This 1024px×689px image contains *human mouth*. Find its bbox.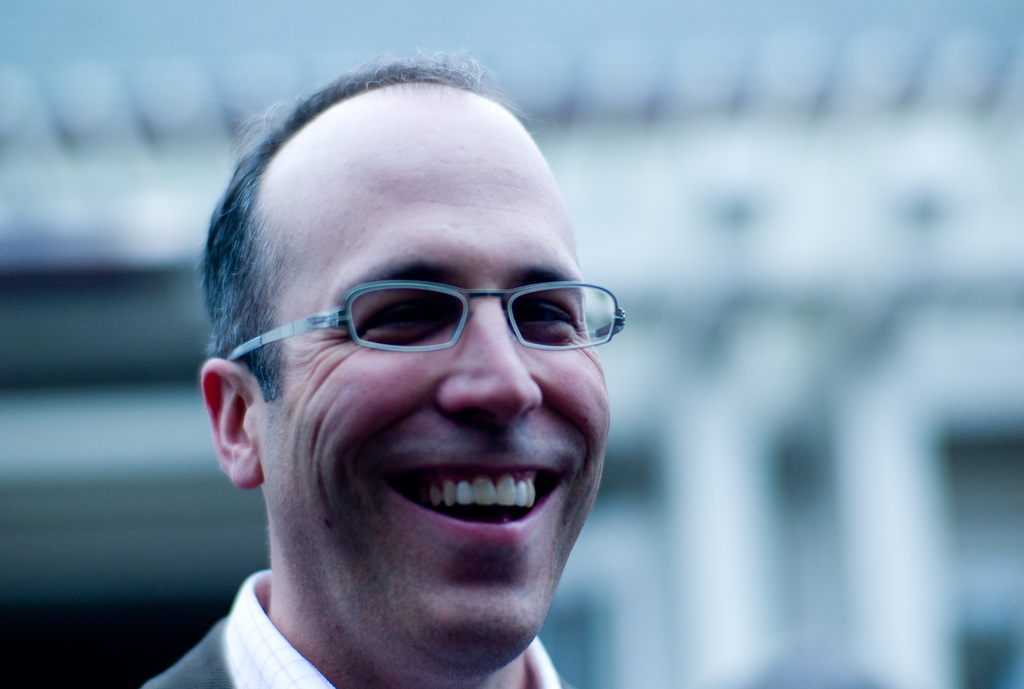
<region>369, 460, 567, 539</region>.
